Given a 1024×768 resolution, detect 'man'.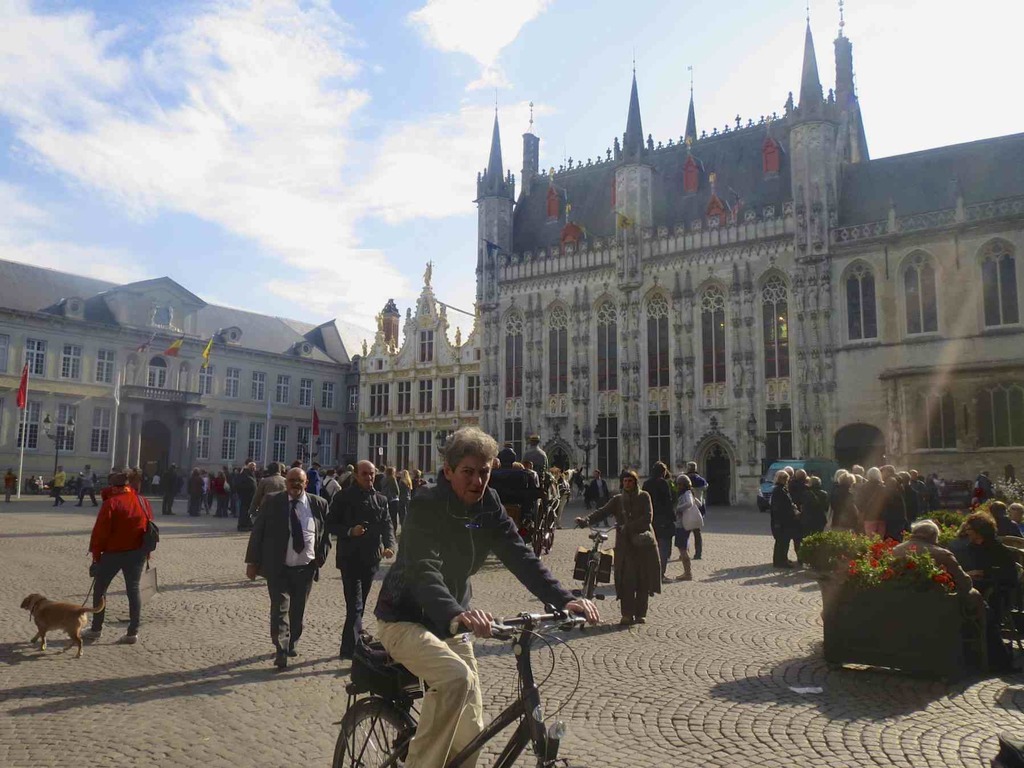
161:462:176:516.
